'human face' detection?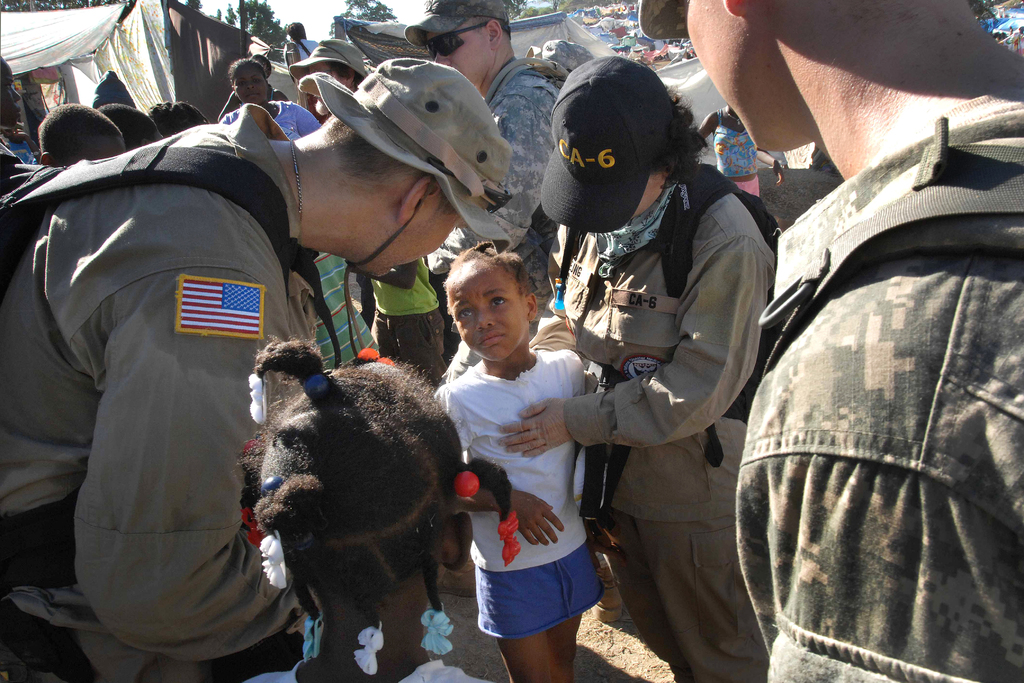
box=[451, 269, 526, 357]
